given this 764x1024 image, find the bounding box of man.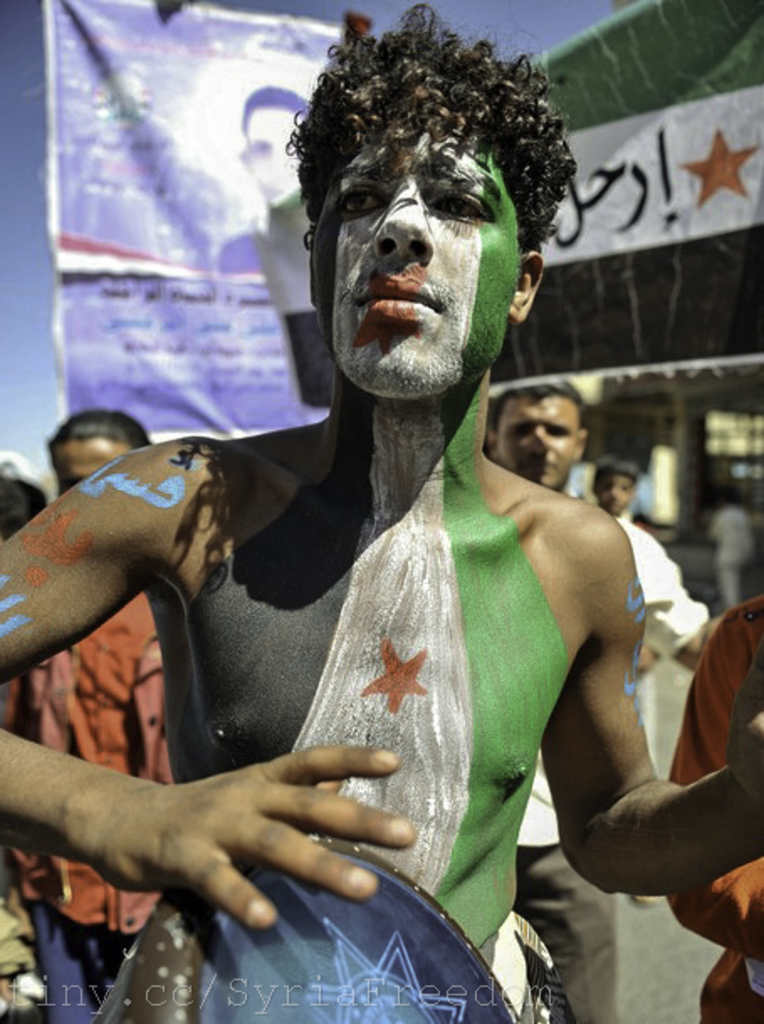
bbox=(47, 42, 687, 970).
